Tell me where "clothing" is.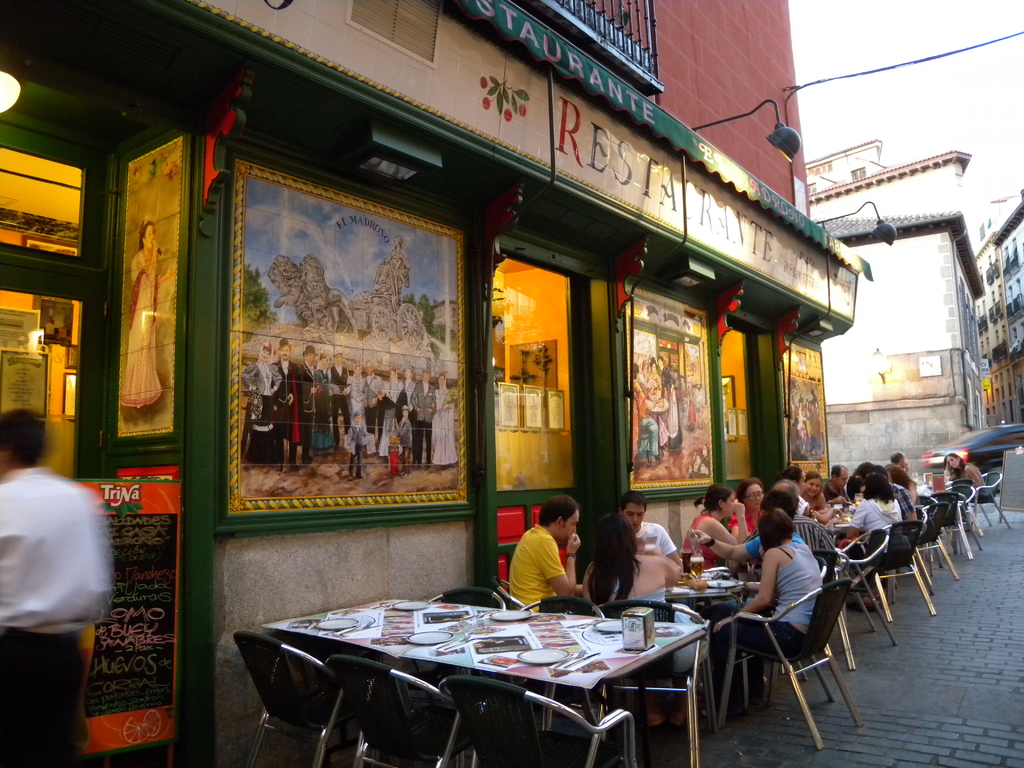
"clothing" is at 685/503/720/566.
